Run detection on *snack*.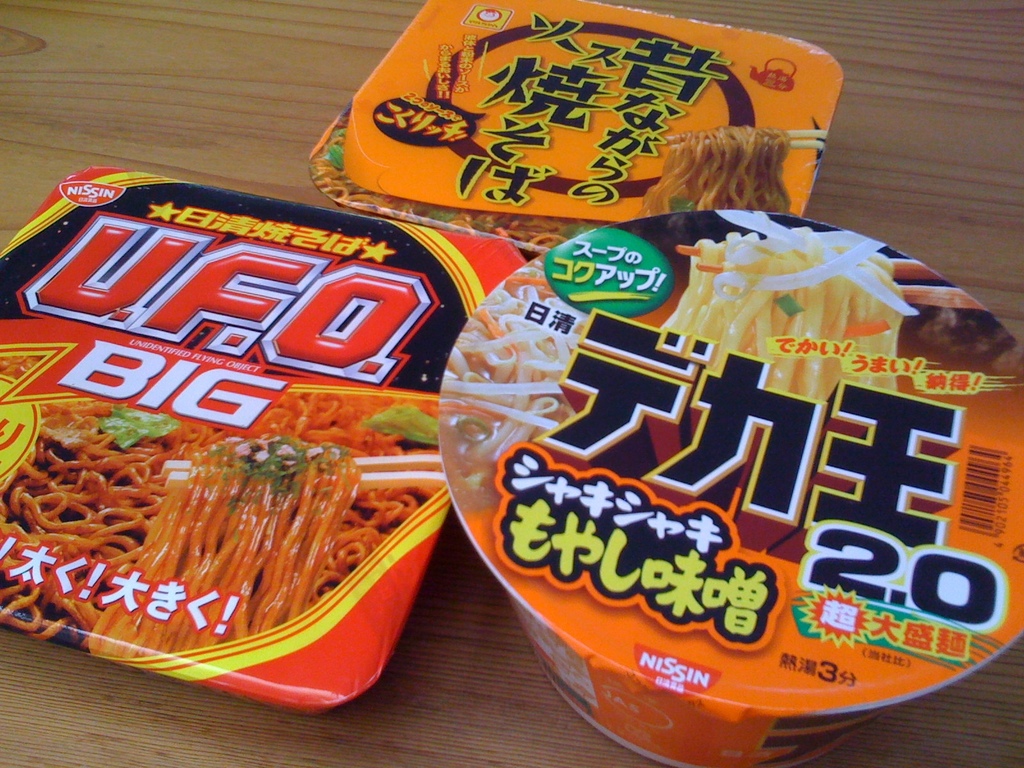
Result: (x1=303, y1=0, x2=858, y2=222).
